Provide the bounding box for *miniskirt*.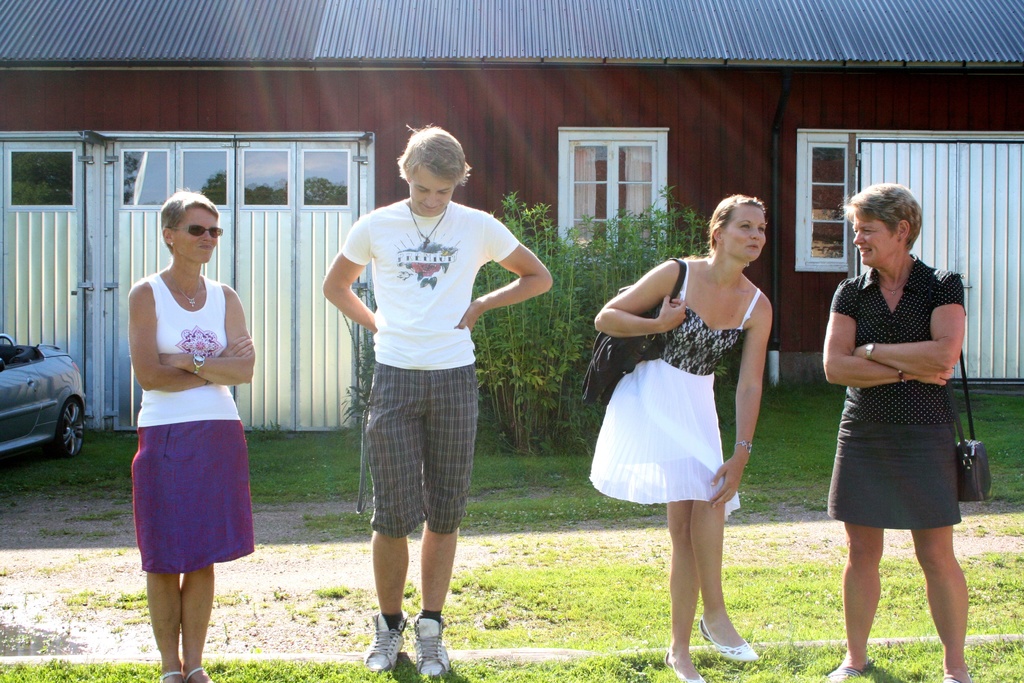
[825, 420, 961, 531].
